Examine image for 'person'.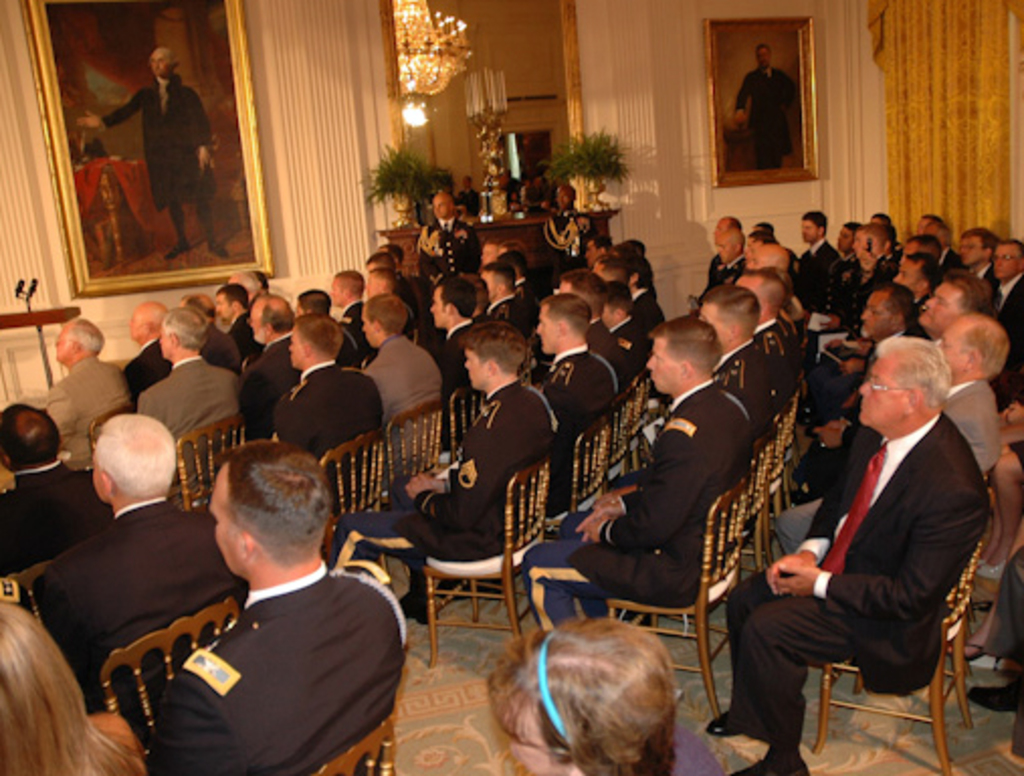
Examination result: bbox=(133, 432, 410, 774).
